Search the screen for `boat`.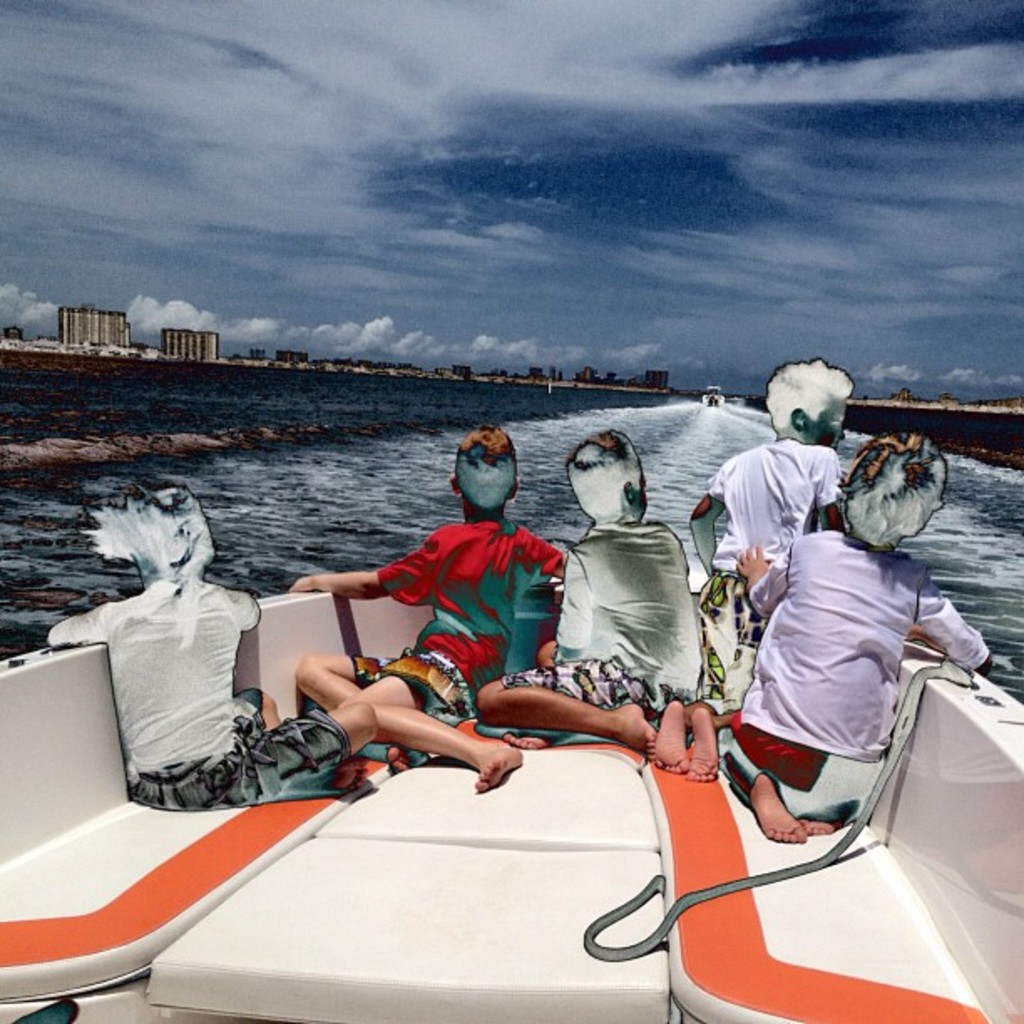
Found at [0, 592, 1022, 1022].
